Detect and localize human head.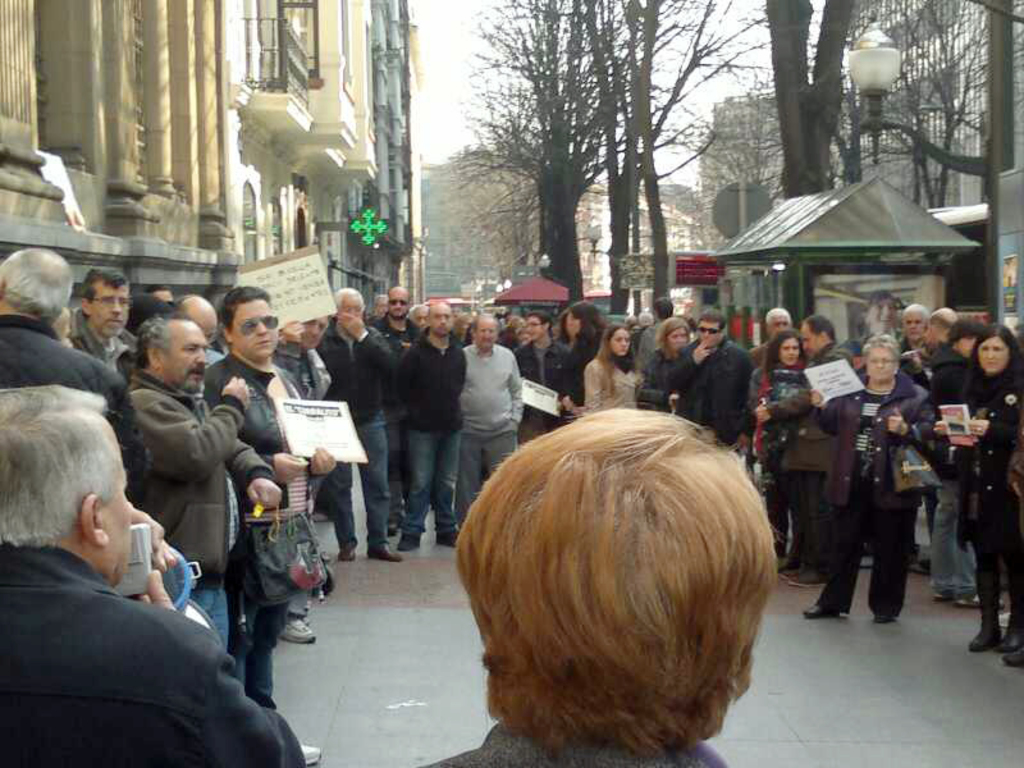
Localized at left=168, top=293, right=218, bottom=343.
